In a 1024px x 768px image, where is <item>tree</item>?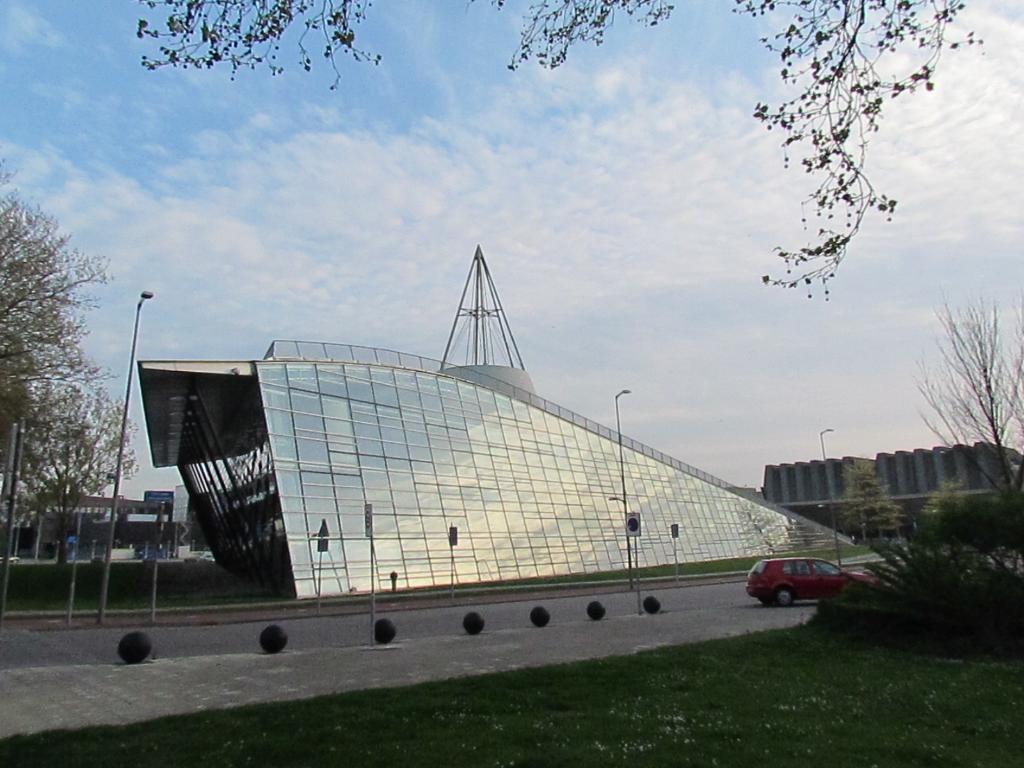
rect(140, 0, 980, 305).
